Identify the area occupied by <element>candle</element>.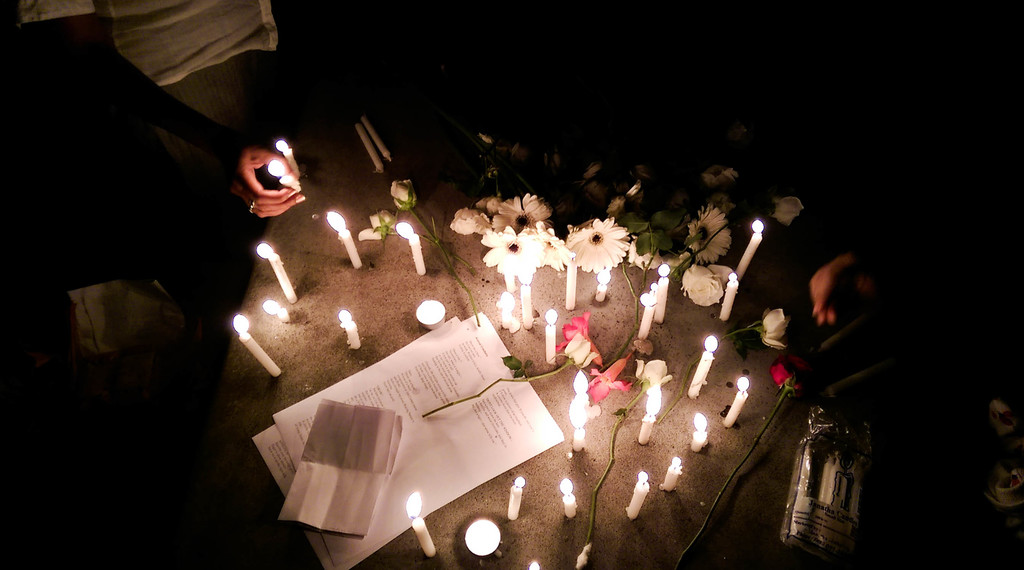
Area: <region>729, 378, 750, 428</region>.
